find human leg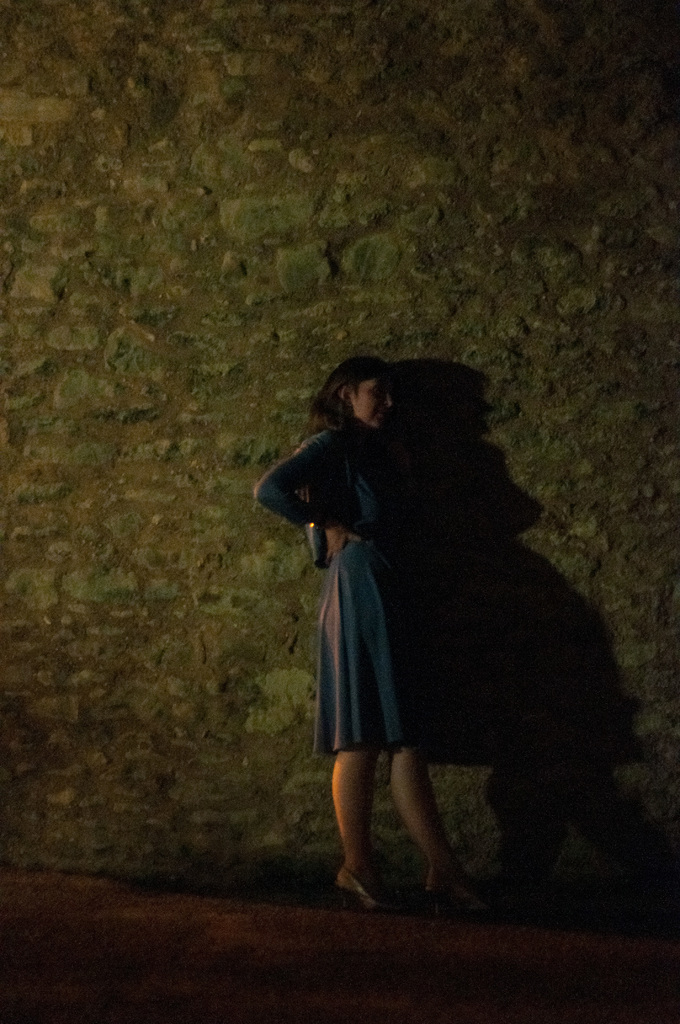
[x1=385, y1=554, x2=488, y2=907]
